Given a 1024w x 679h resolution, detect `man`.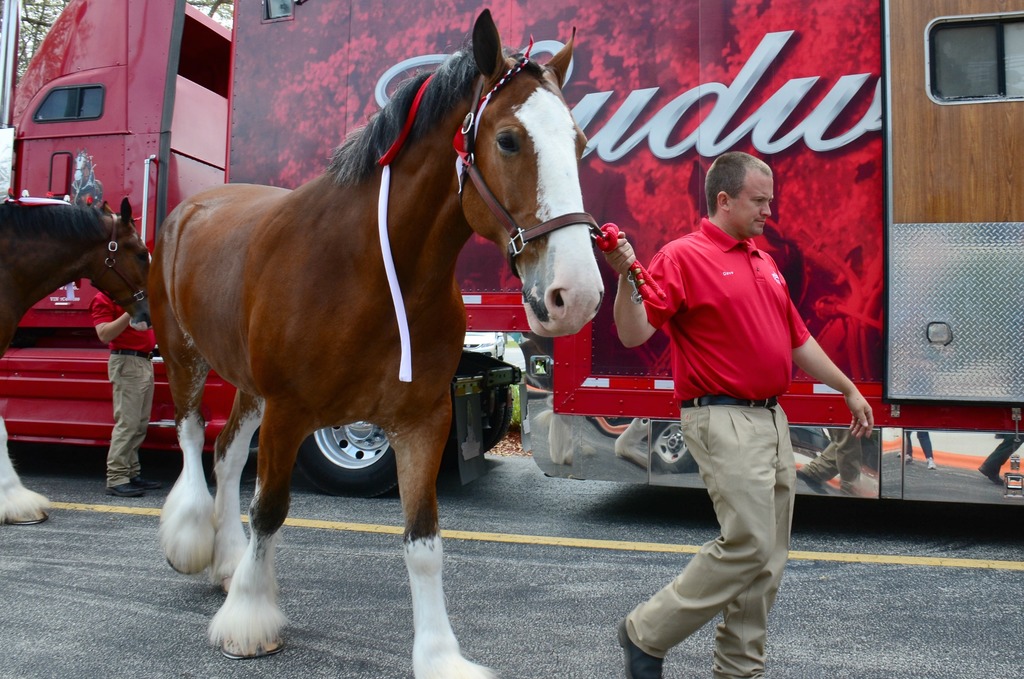
bbox(93, 290, 164, 496).
